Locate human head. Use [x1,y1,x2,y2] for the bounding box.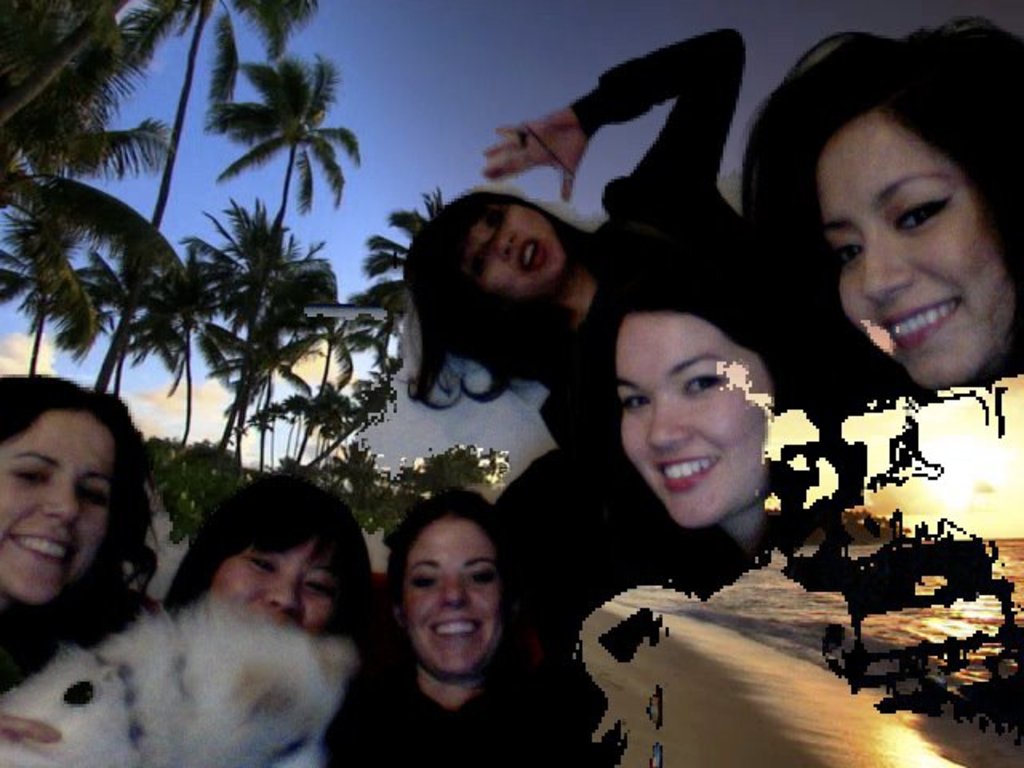
[0,370,154,608].
